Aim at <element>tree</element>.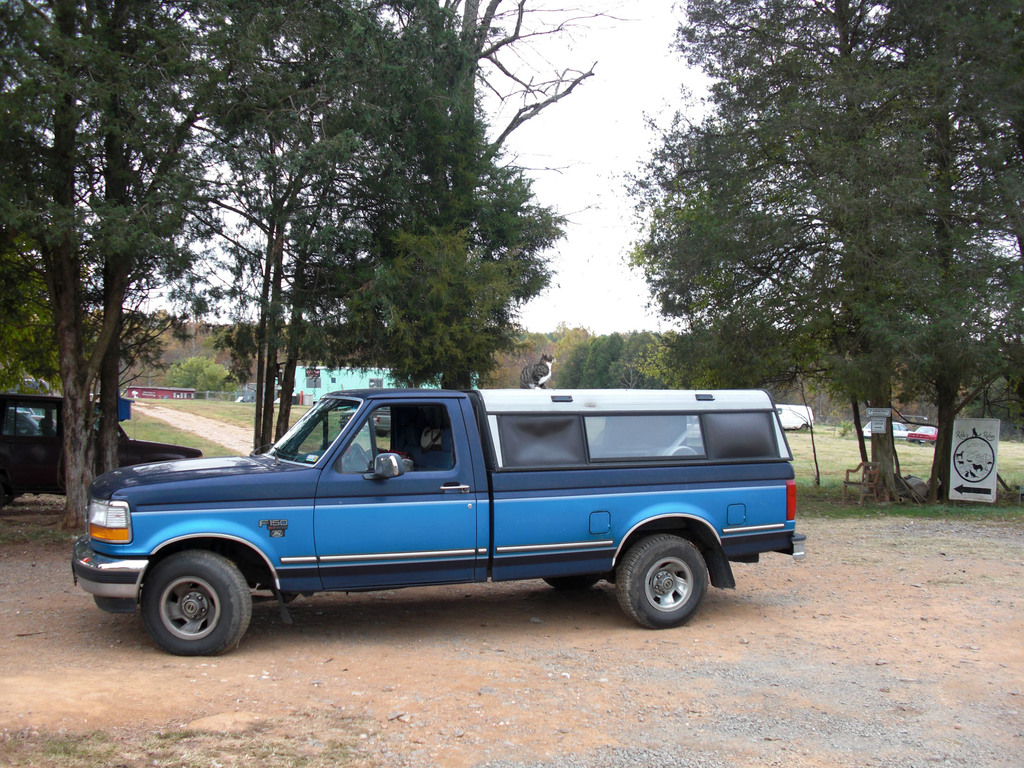
Aimed at rect(188, 359, 232, 388).
